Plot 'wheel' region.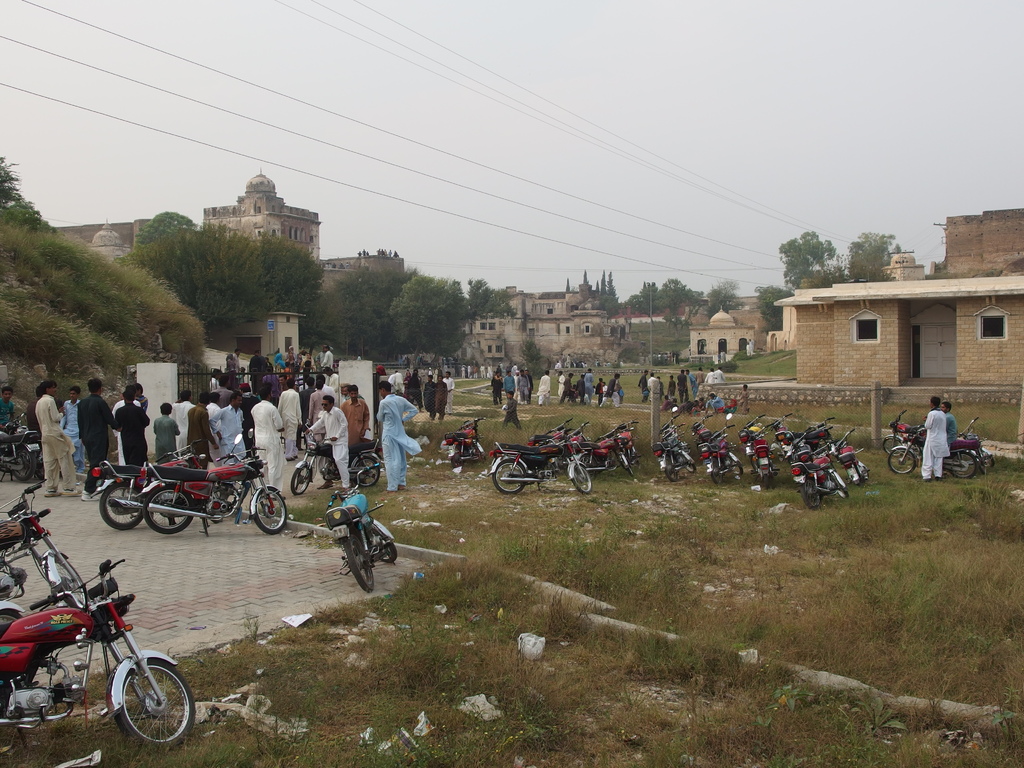
Plotted at {"x1": 344, "y1": 526, "x2": 381, "y2": 590}.
